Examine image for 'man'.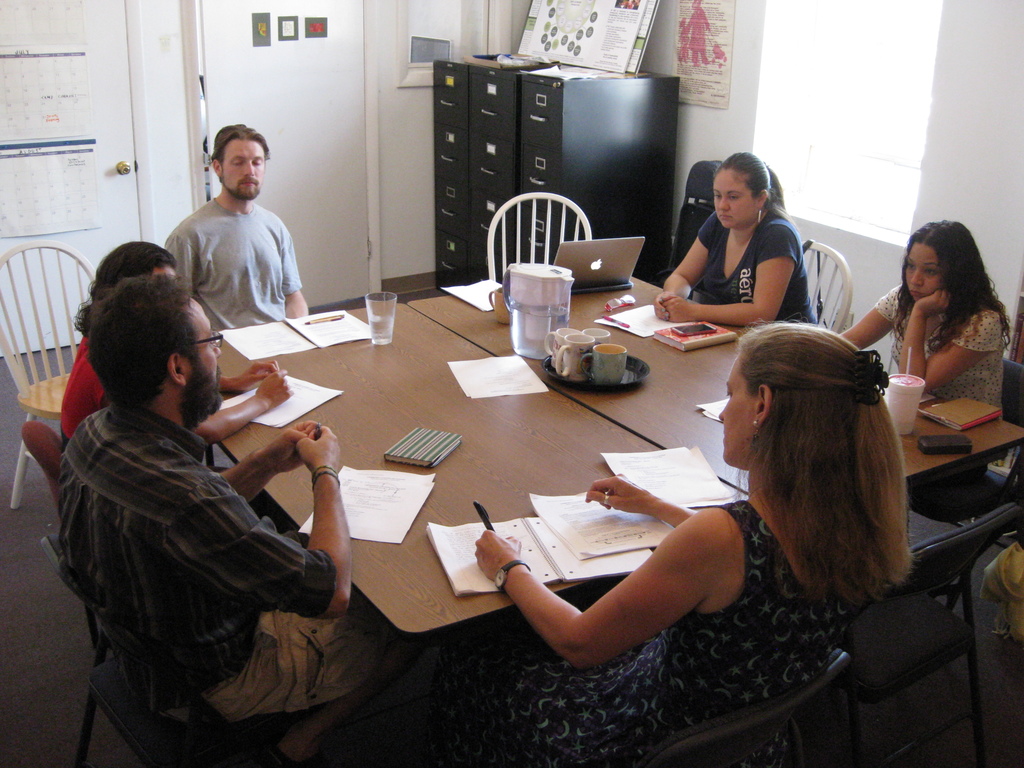
Examination result: 60,269,393,729.
